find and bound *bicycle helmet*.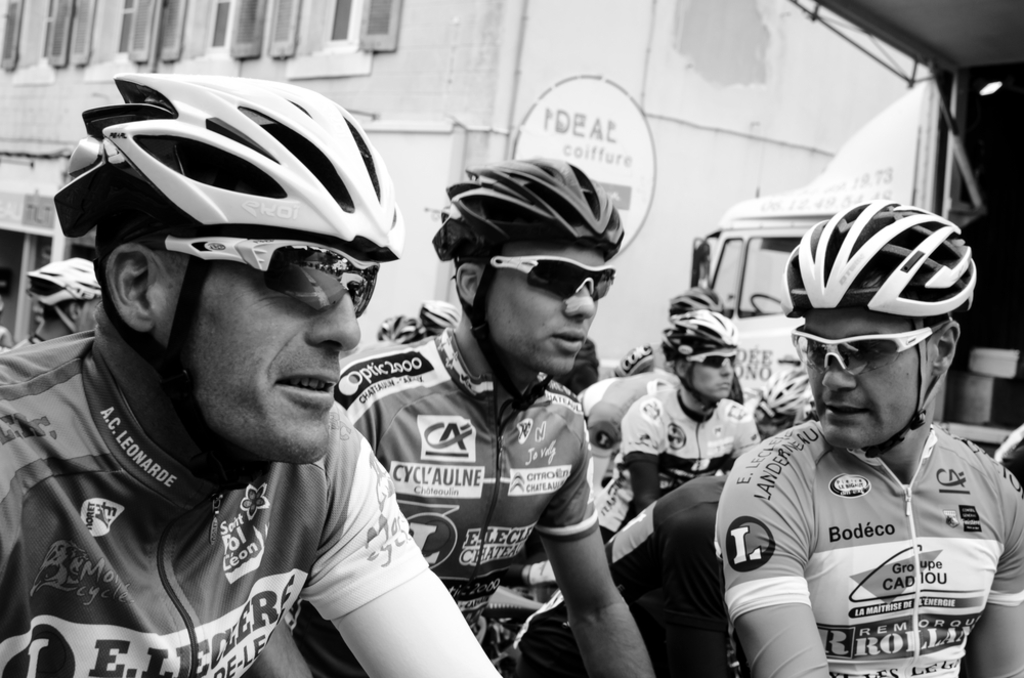
Bound: (781, 197, 980, 312).
